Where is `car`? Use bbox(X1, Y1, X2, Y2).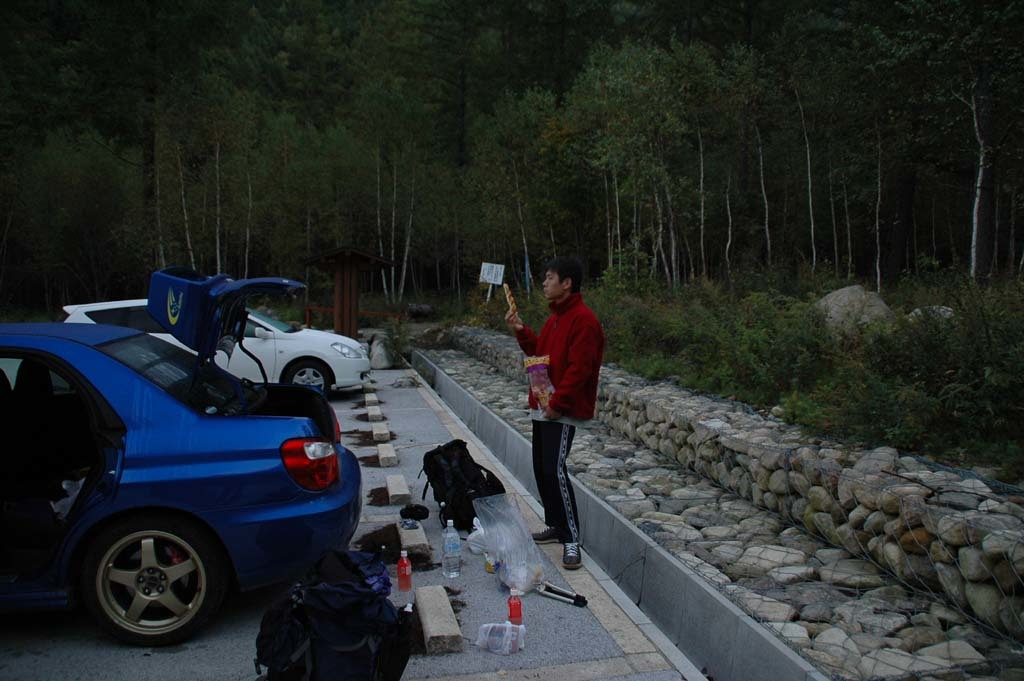
bbox(62, 297, 373, 402).
